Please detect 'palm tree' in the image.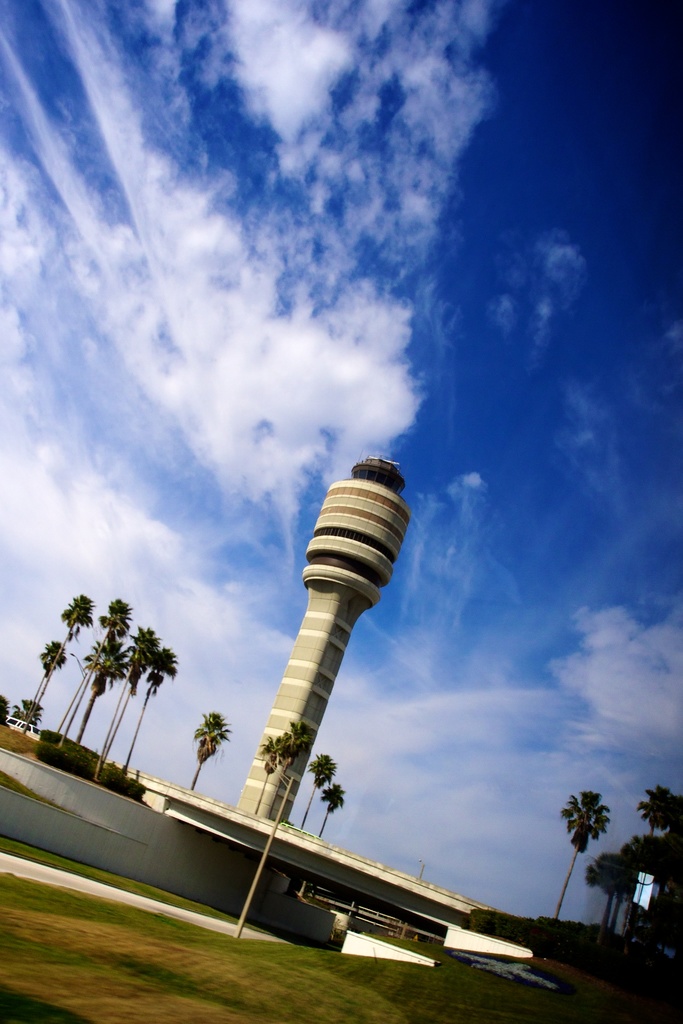
box(629, 772, 677, 851).
